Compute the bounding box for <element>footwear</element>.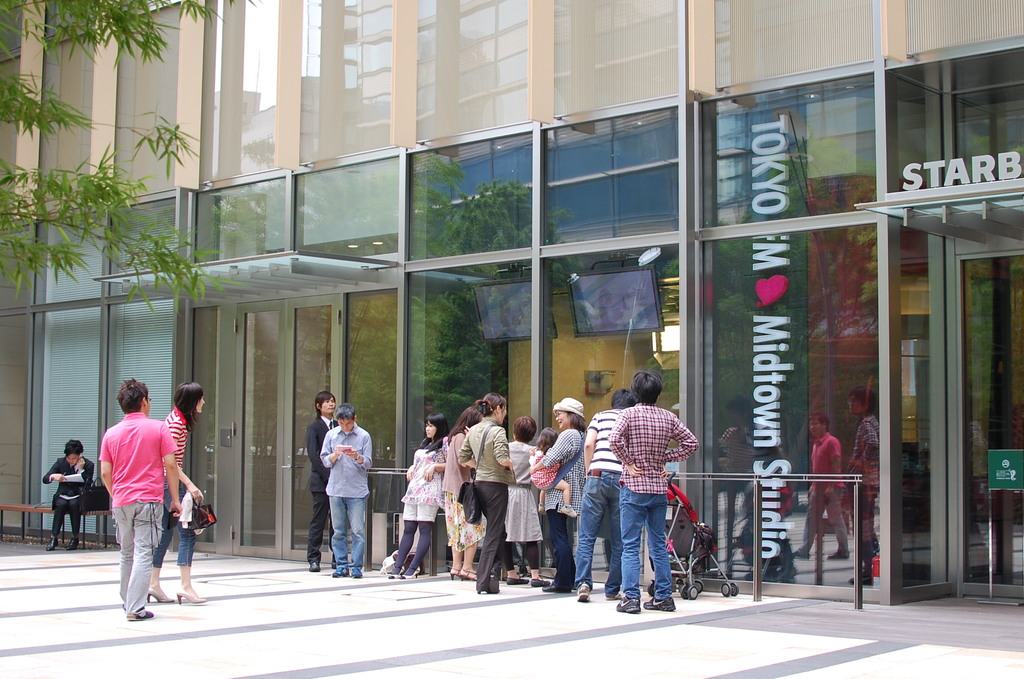
box=[67, 531, 76, 550].
